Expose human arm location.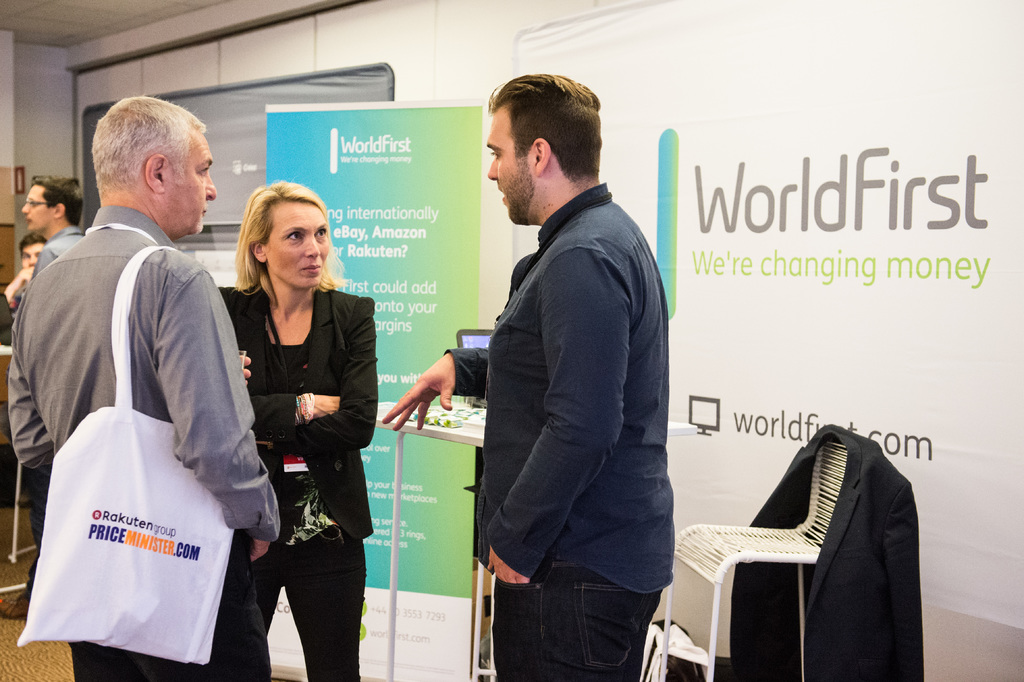
Exposed at [266,298,381,446].
